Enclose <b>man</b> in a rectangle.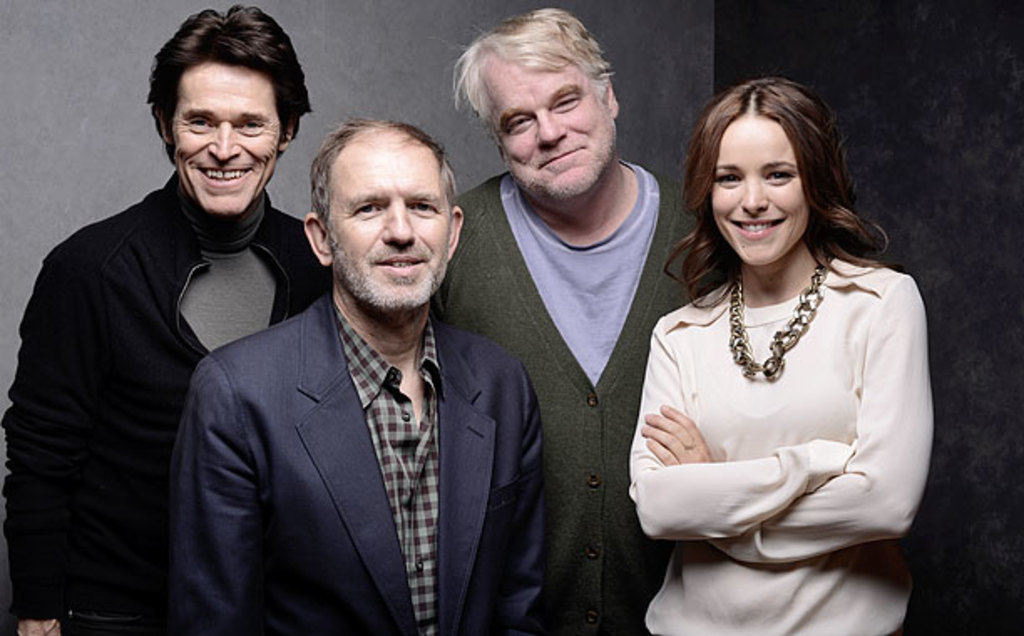
(159,79,564,633).
